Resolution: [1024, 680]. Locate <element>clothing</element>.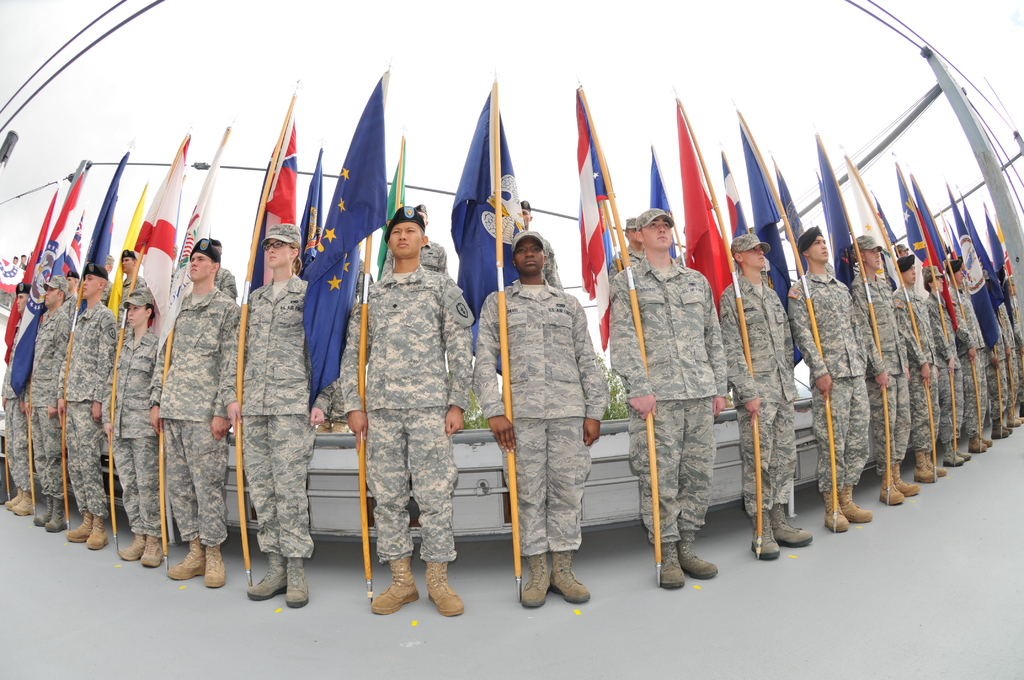
728, 239, 804, 554.
